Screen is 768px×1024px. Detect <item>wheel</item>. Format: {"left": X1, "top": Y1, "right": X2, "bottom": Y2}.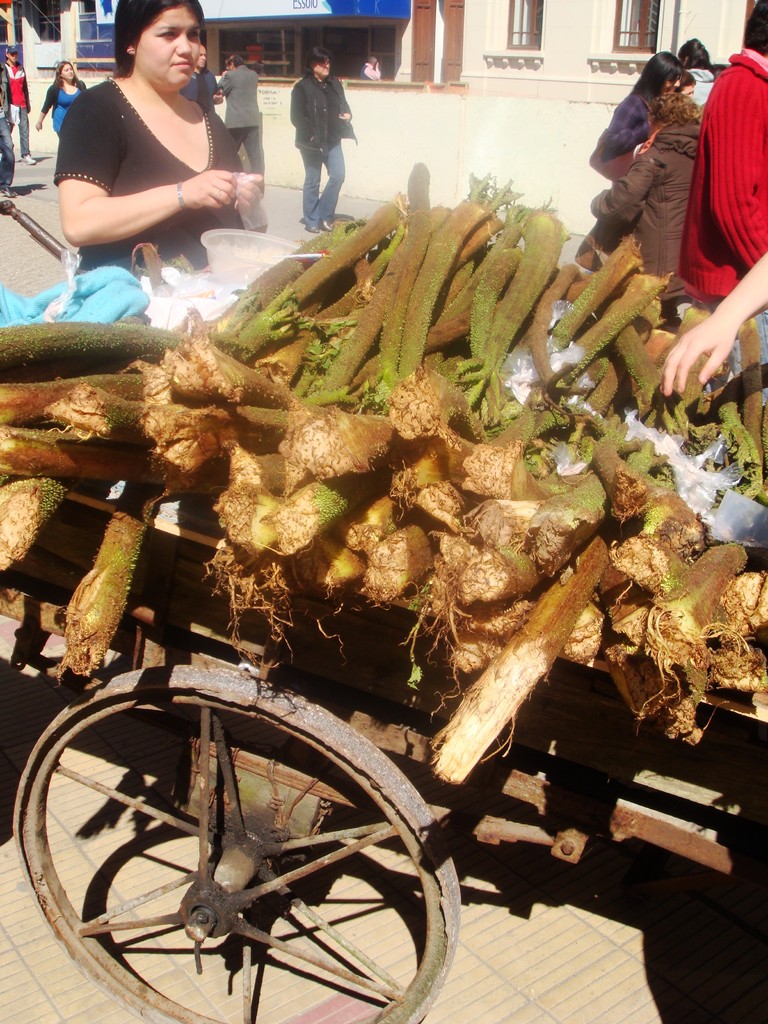
{"left": 17, "top": 666, "right": 458, "bottom": 1023}.
